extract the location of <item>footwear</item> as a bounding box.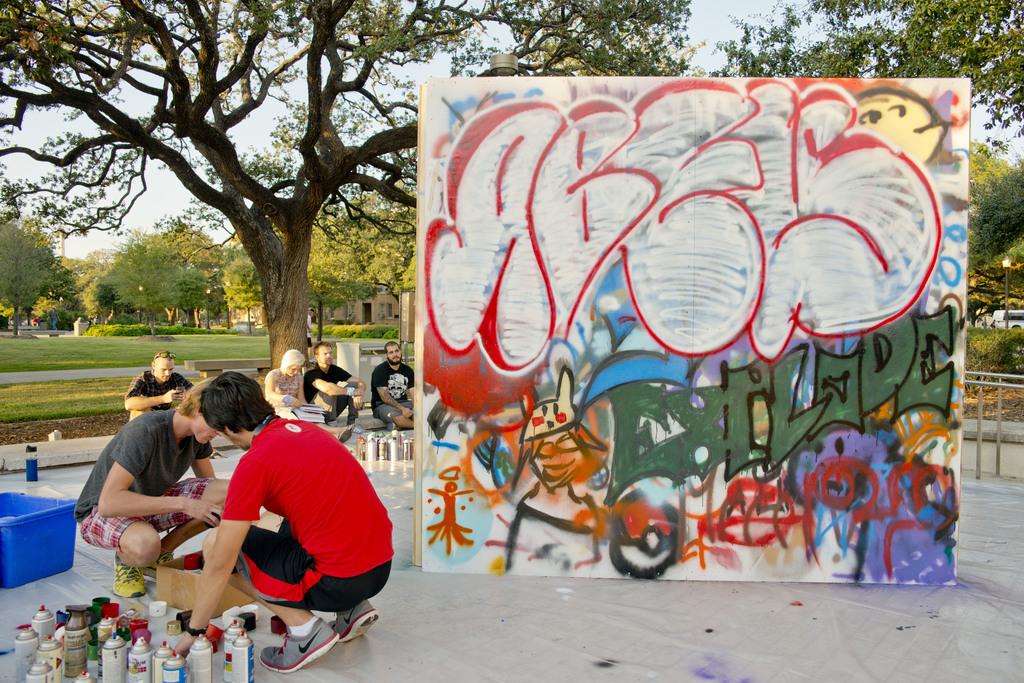
(115, 551, 149, 595).
